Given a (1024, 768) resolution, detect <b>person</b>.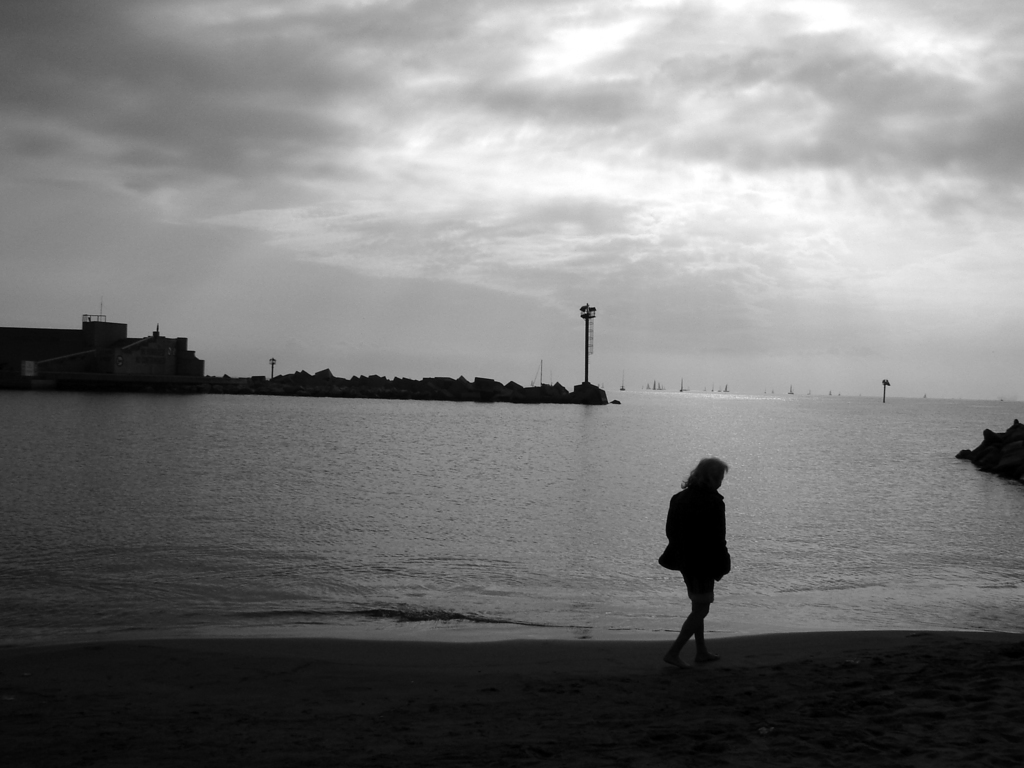
(656, 452, 743, 666).
